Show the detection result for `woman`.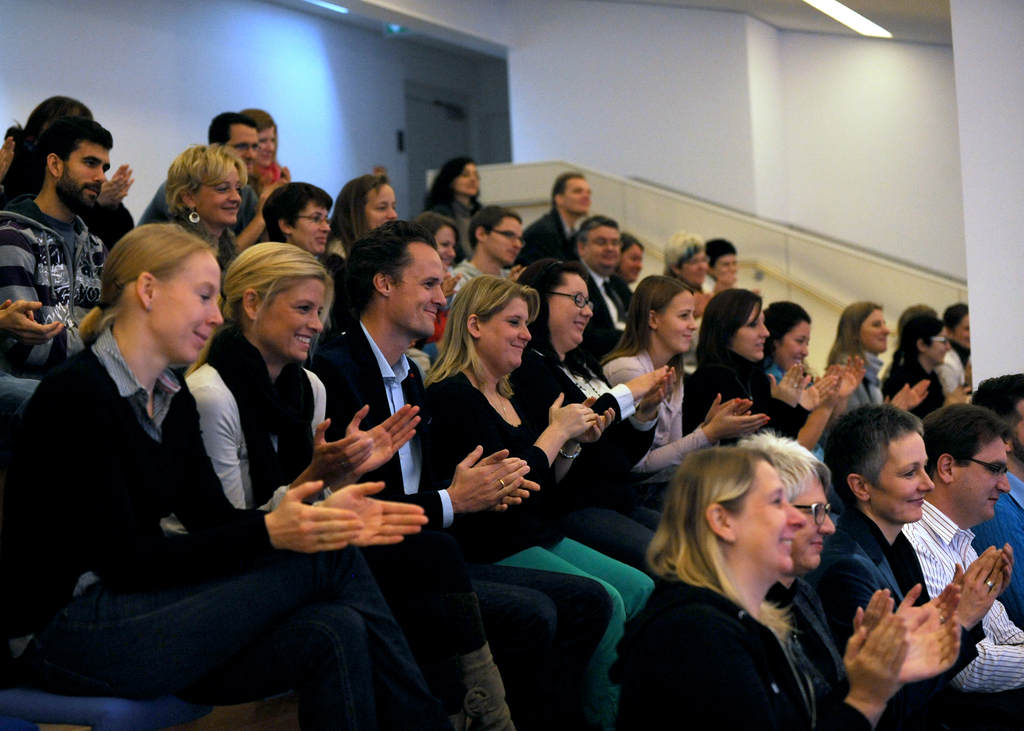
591, 272, 779, 491.
